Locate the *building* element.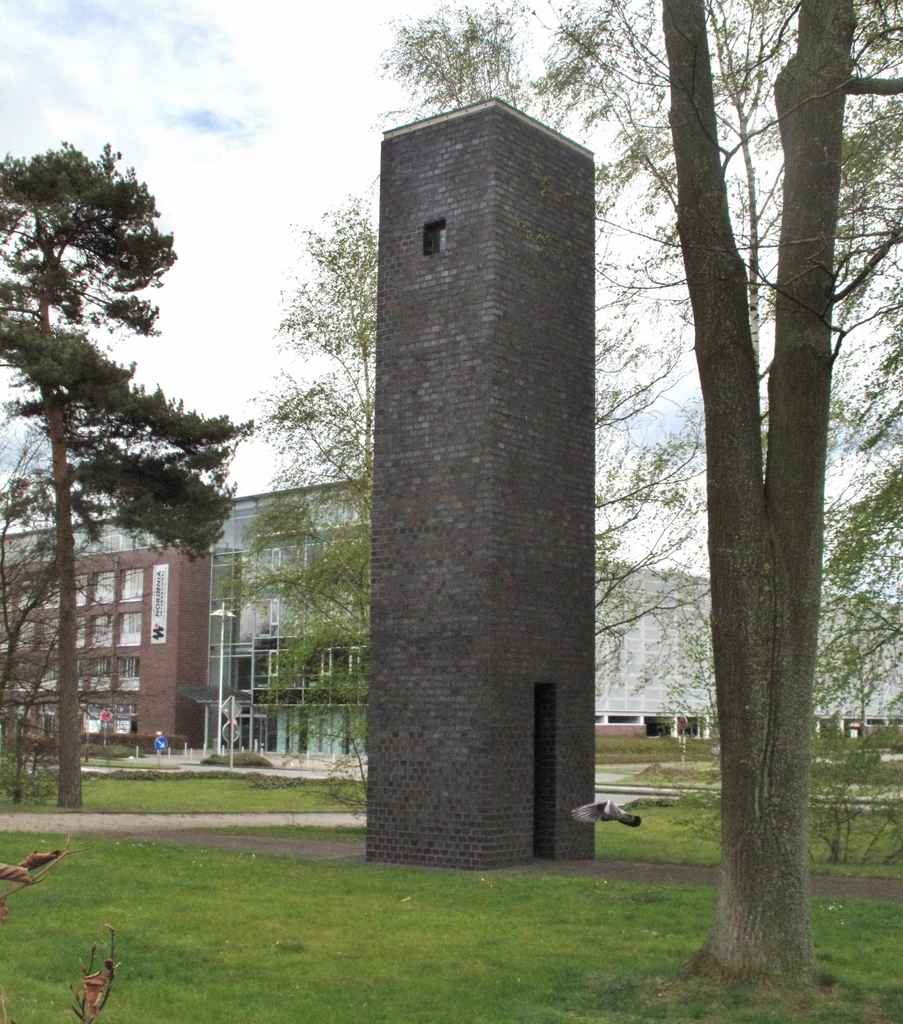
Element bbox: [x1=589, y1=561, x2=902, y2=740].
